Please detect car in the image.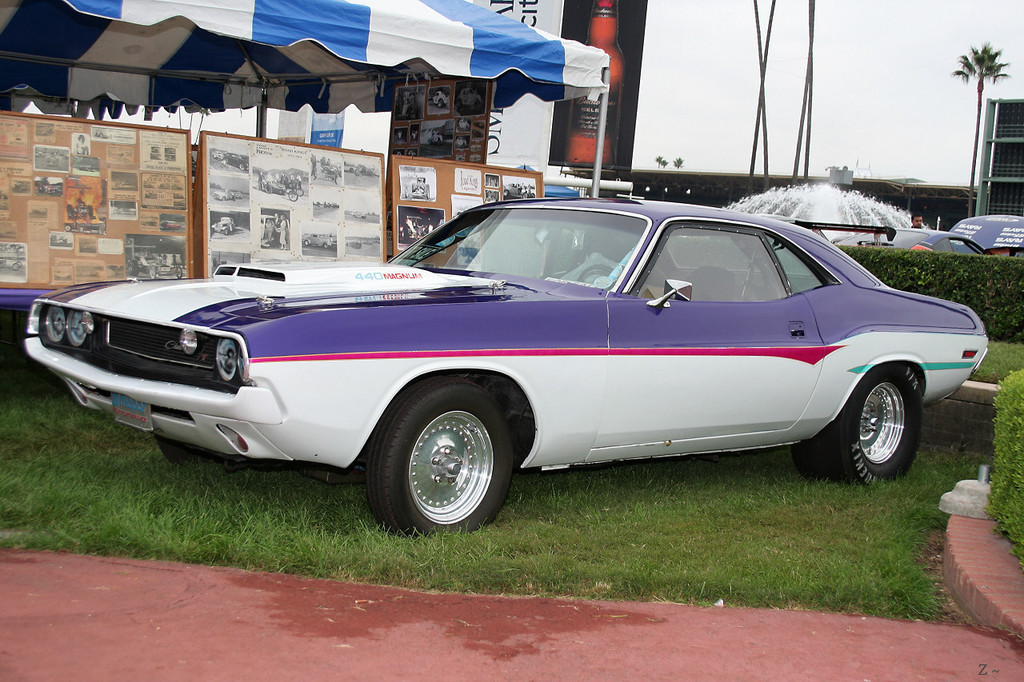
342, 163, 355, 173.
